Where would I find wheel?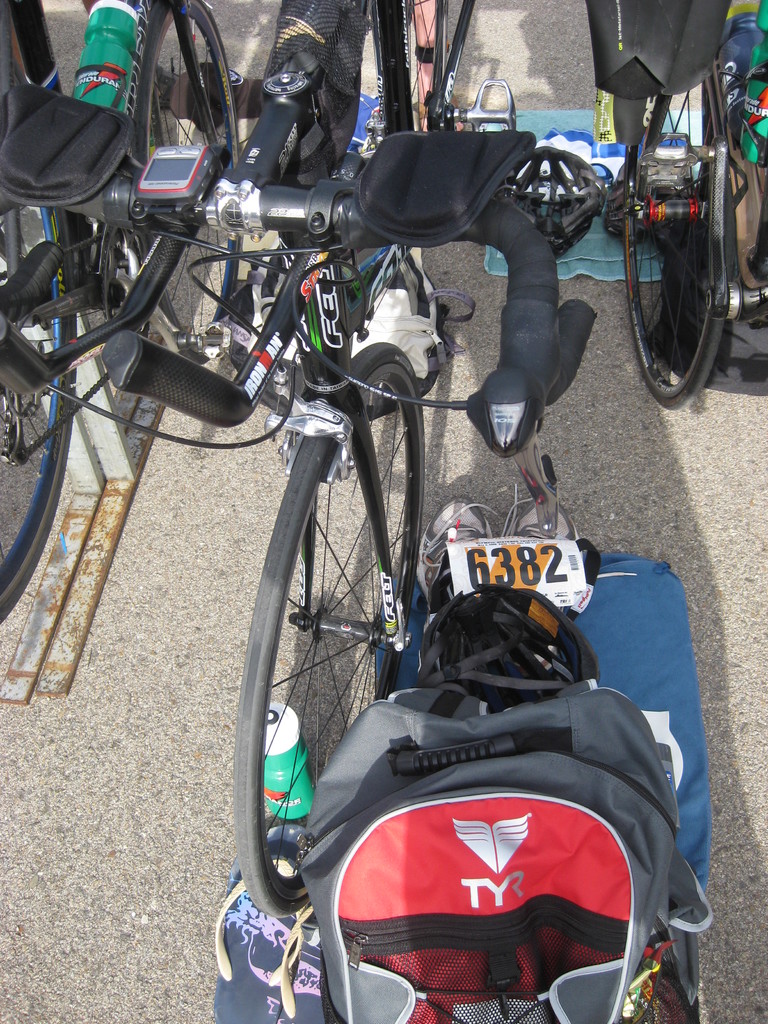
At bbox=[0, 52, 77, 626].
